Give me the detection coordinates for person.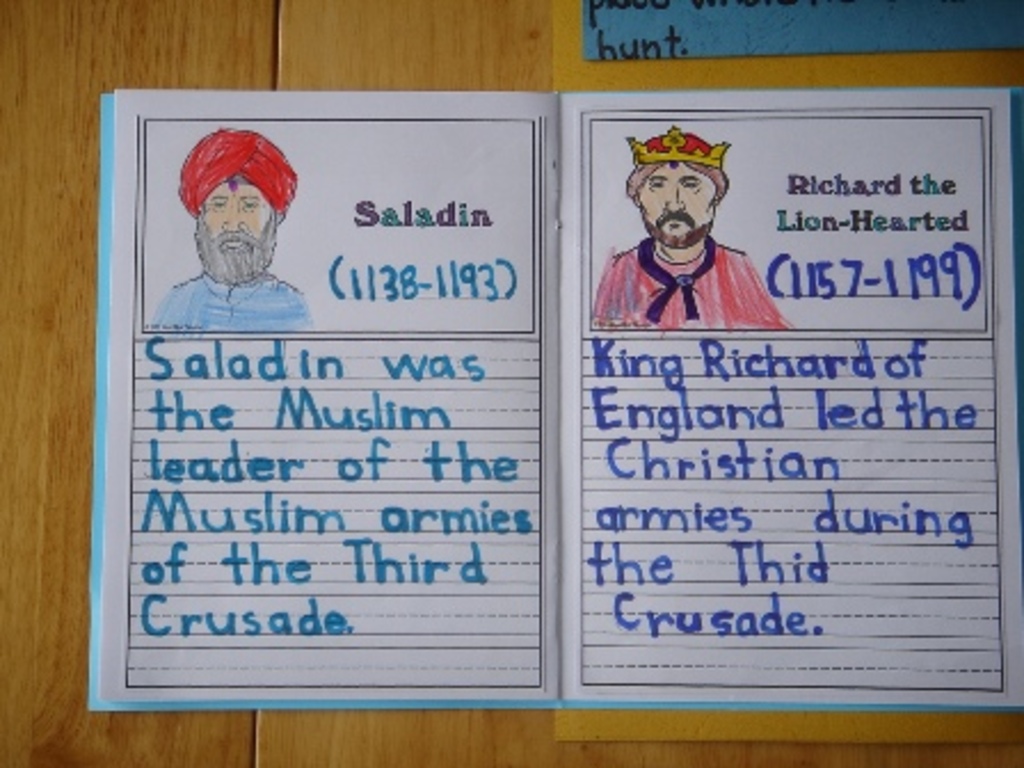
151, 133, 313, 331.
